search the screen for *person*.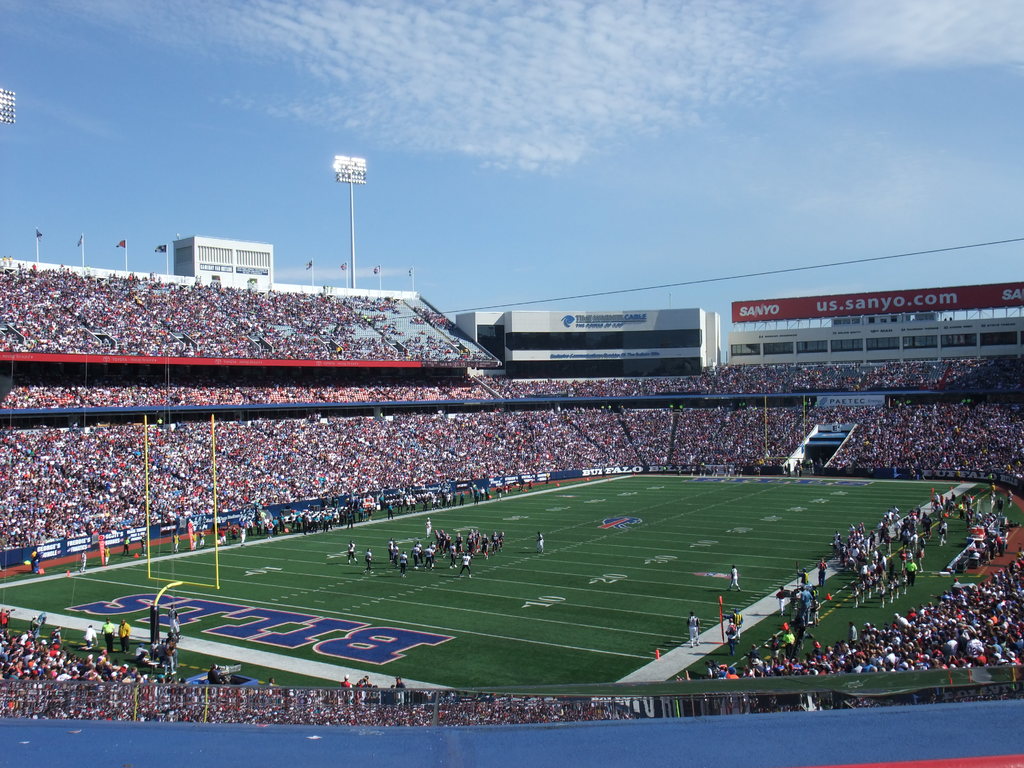
Found at (941, 523, 944, 544).
